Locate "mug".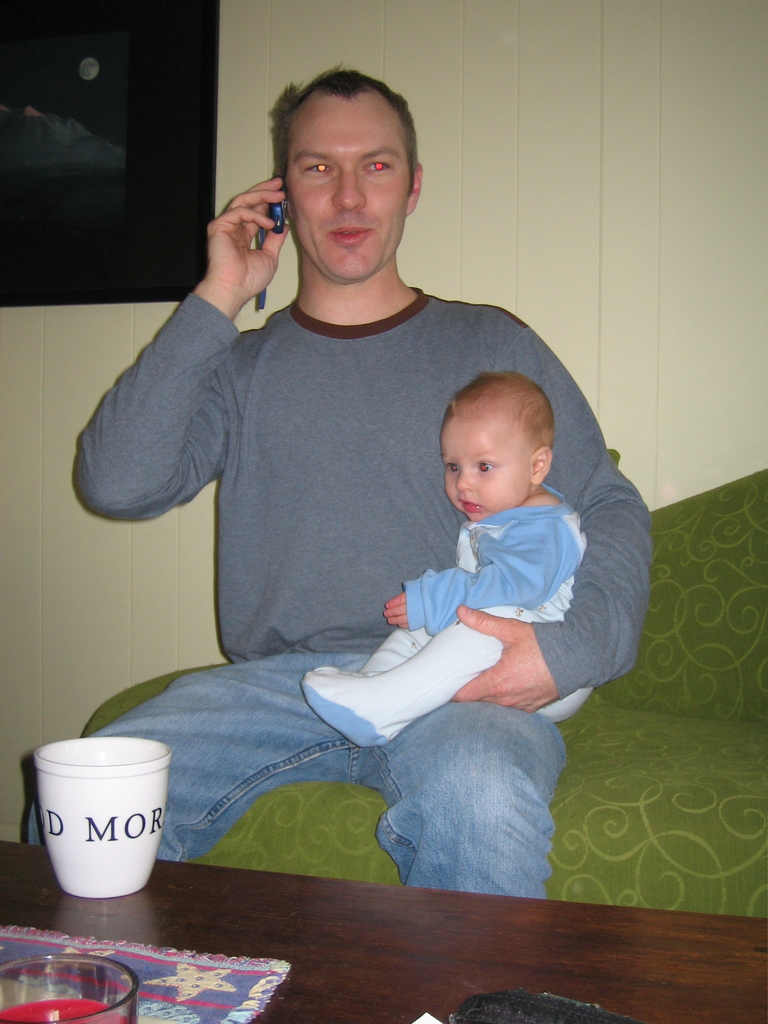
Bounding box: <bbox>29, 734, 168, 897</bbox>.
